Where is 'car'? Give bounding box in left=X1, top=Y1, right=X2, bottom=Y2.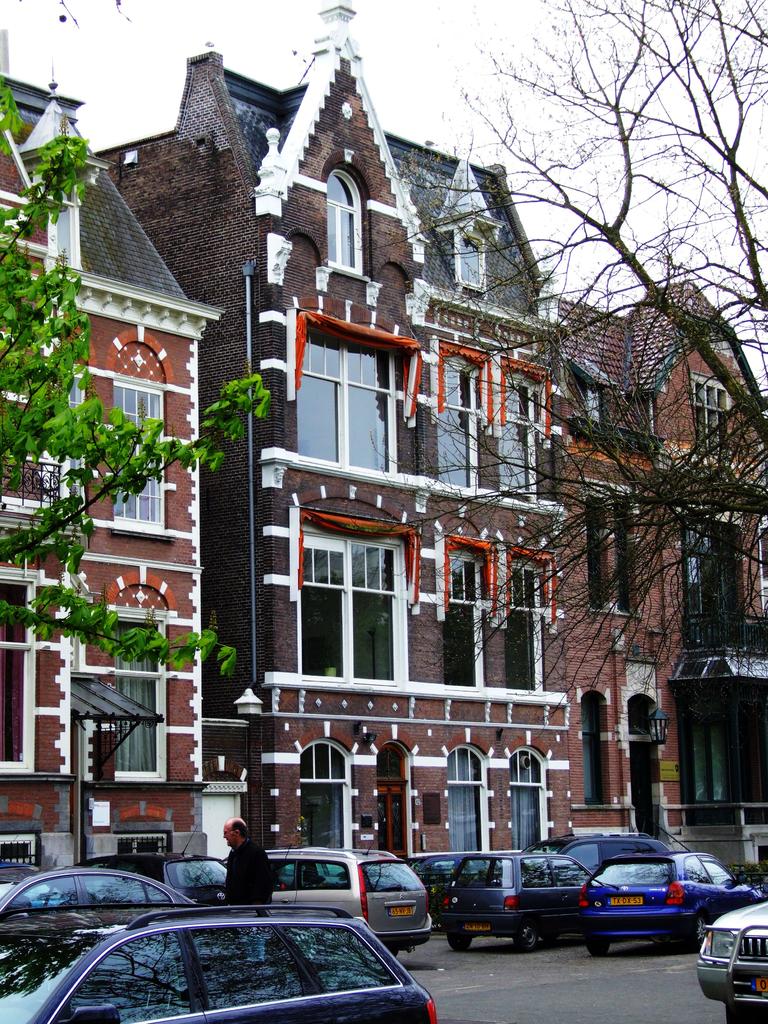
left=262, top=822, right=434, bottom=954.
